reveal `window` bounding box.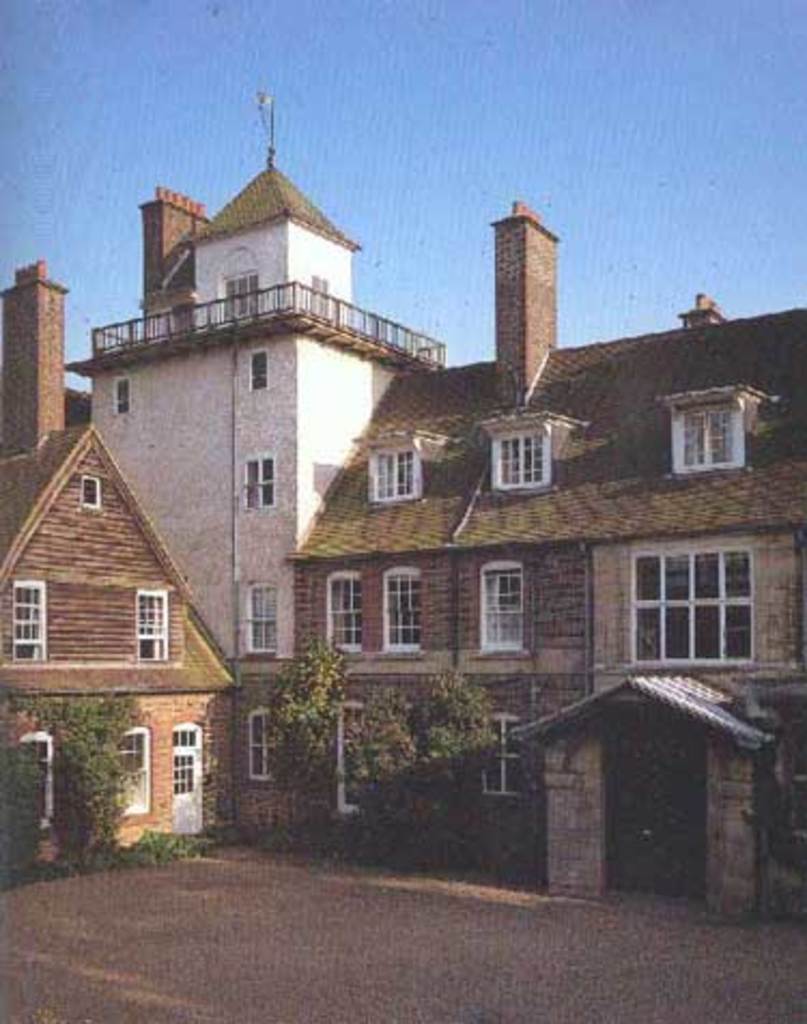
Revealed: l=121, t=727, r=159, b=813.
